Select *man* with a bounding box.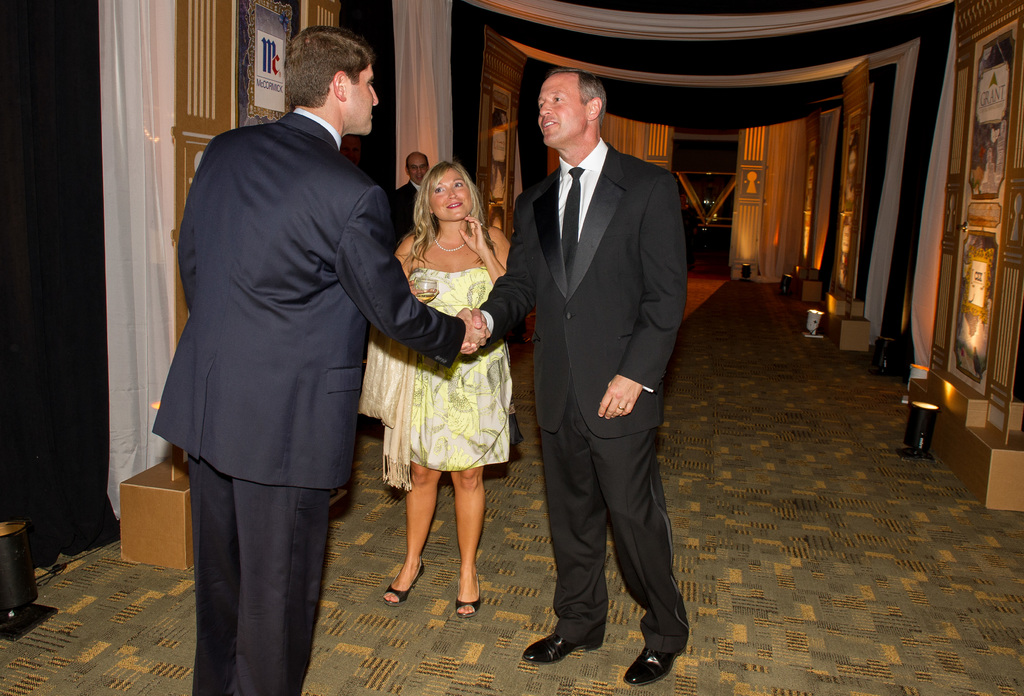
locate(385, 152, 430, 248).
